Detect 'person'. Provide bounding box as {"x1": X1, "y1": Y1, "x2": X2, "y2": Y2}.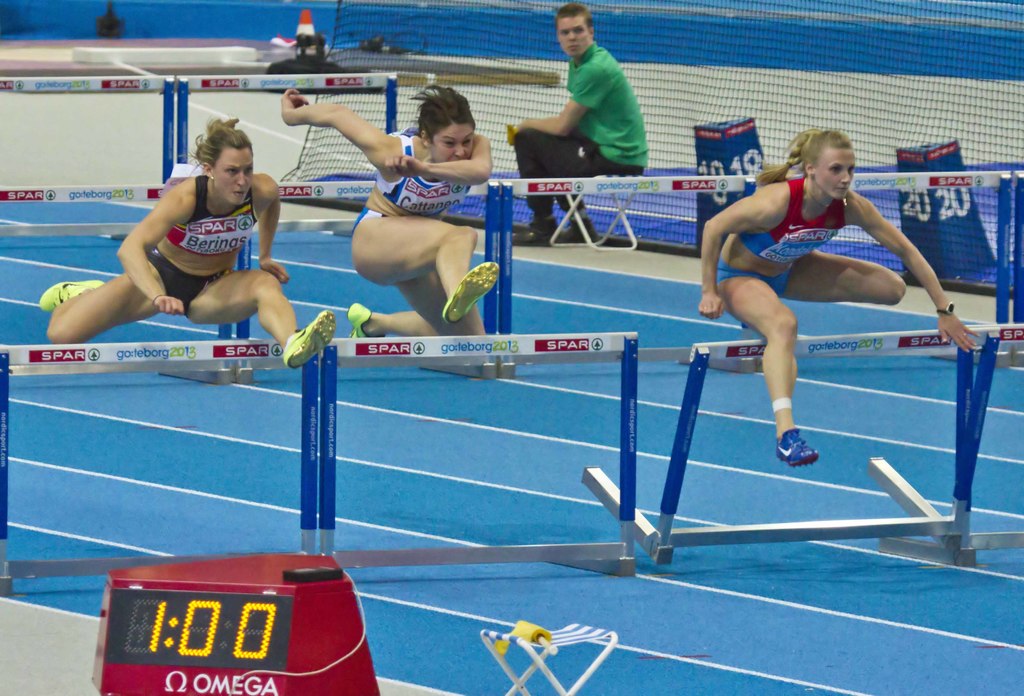
{"x1": 39, "y1": 116, "x2": 335, "y2": 381}.
